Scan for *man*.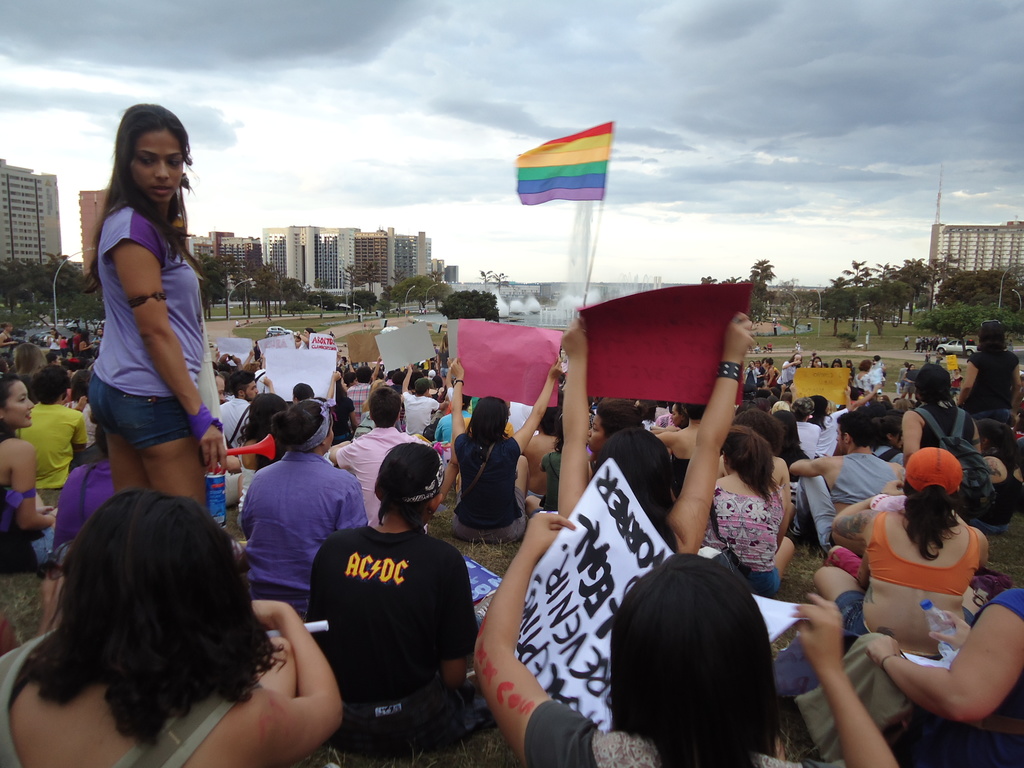
Scan result: (x1=790, y1=413, x2=899, y2=550).
